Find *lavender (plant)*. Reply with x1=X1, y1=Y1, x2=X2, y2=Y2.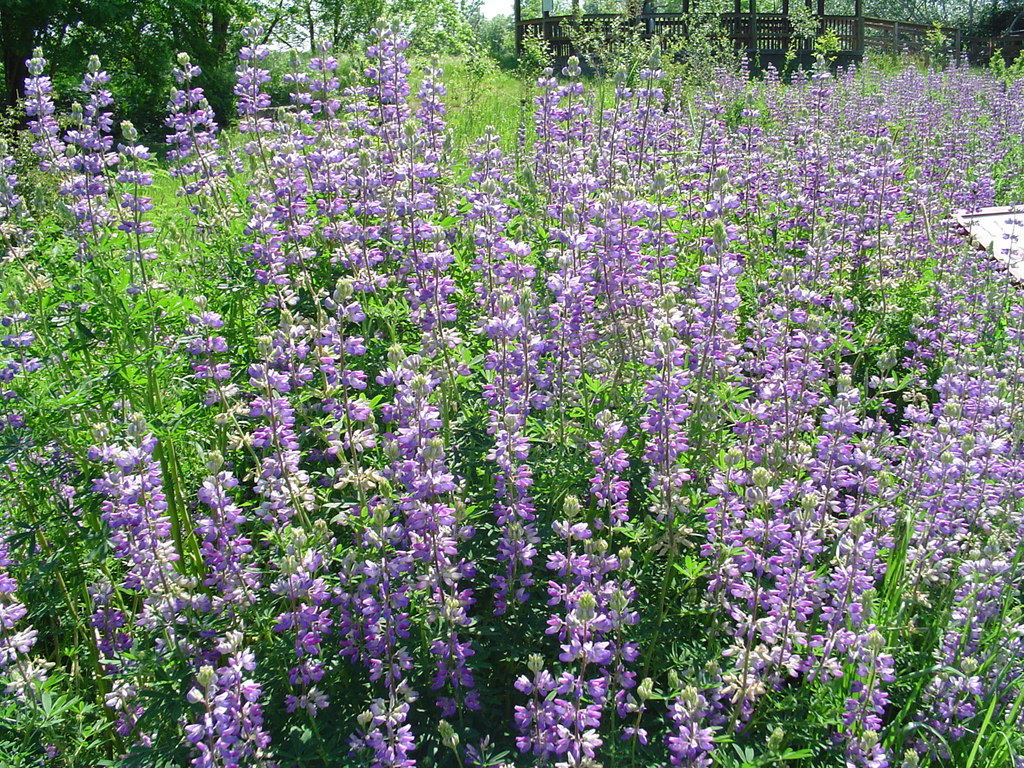
x1=26, y1=45, x2=86, y2=251.
